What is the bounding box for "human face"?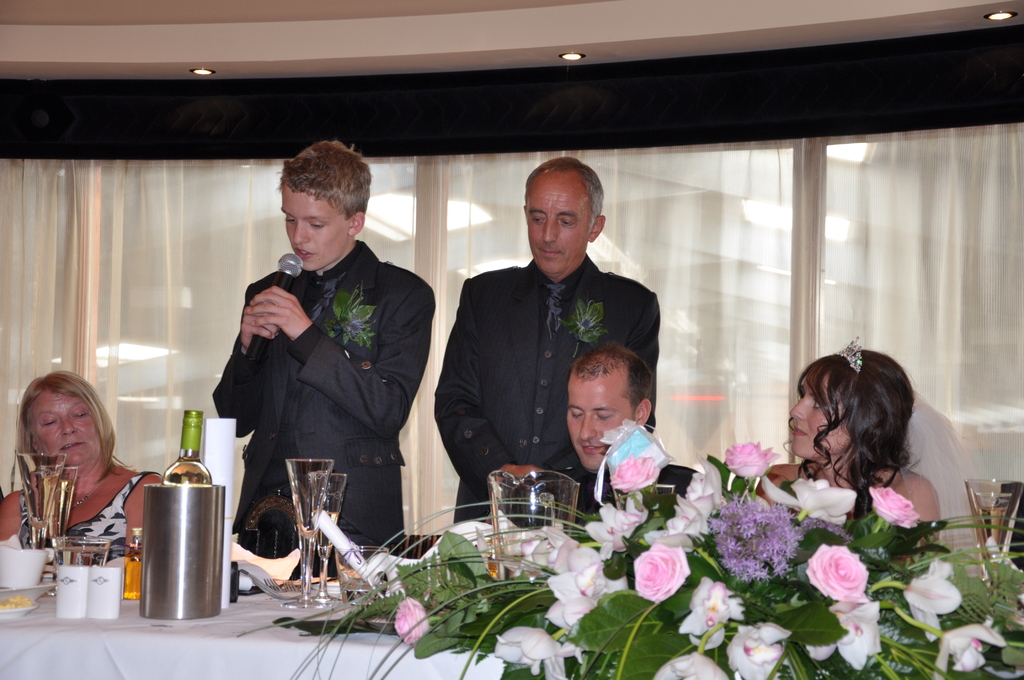
left=521, top=182, right=591, bottom=275.
